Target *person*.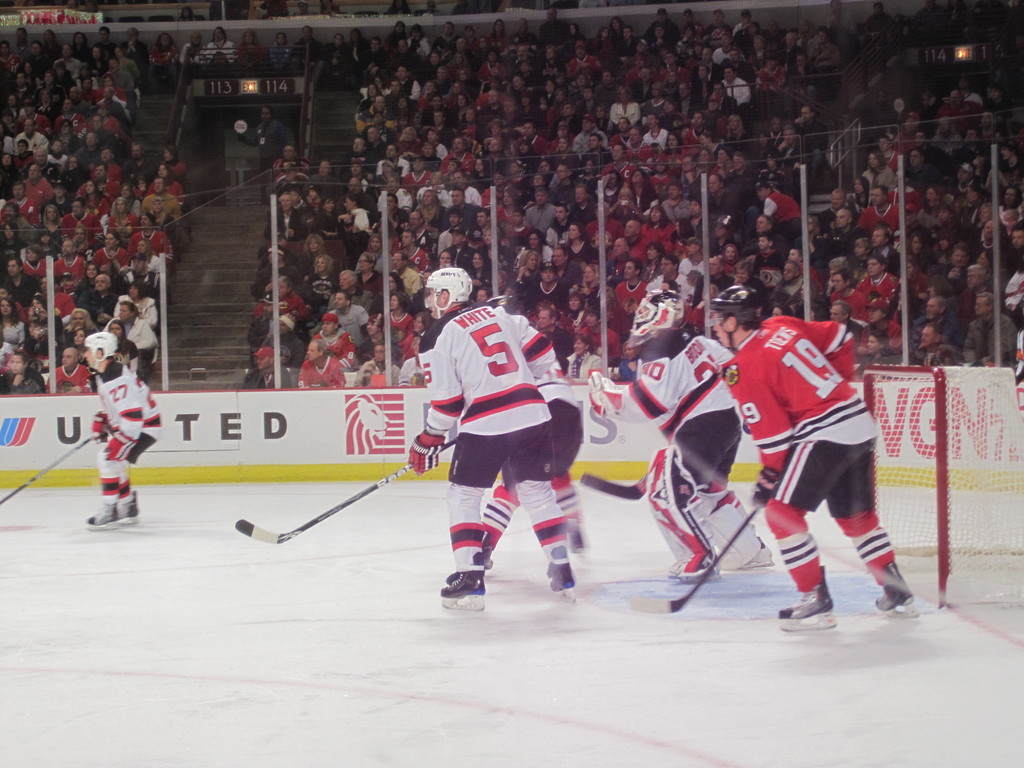
Target region: select_region(731, 287, 905, 640).
